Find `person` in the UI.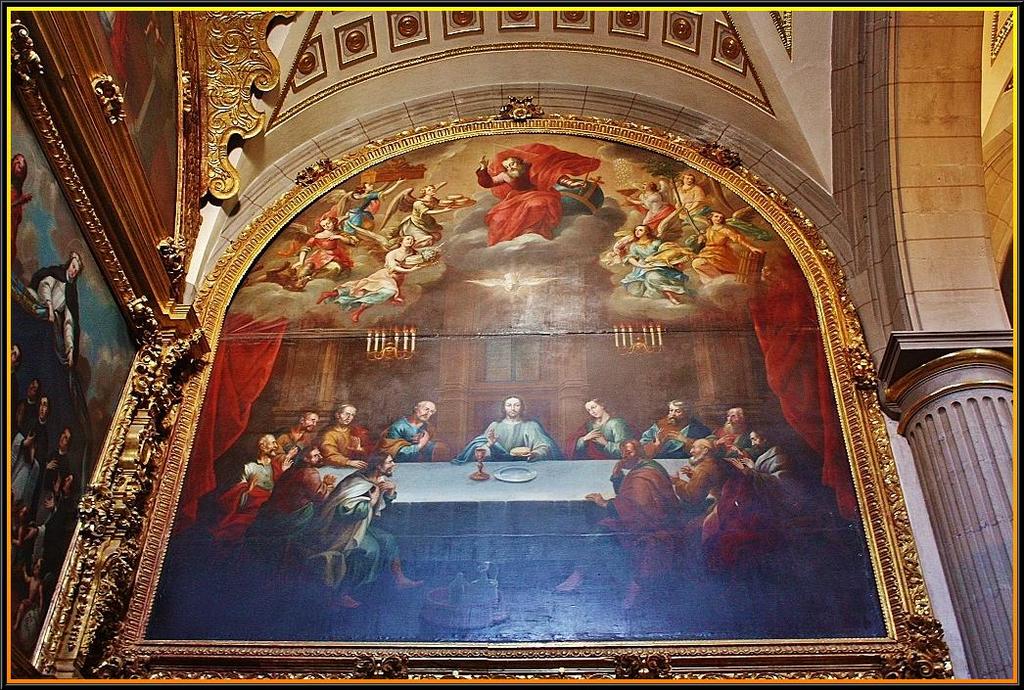
UI element at select_region(280, 452, 426, 610).
